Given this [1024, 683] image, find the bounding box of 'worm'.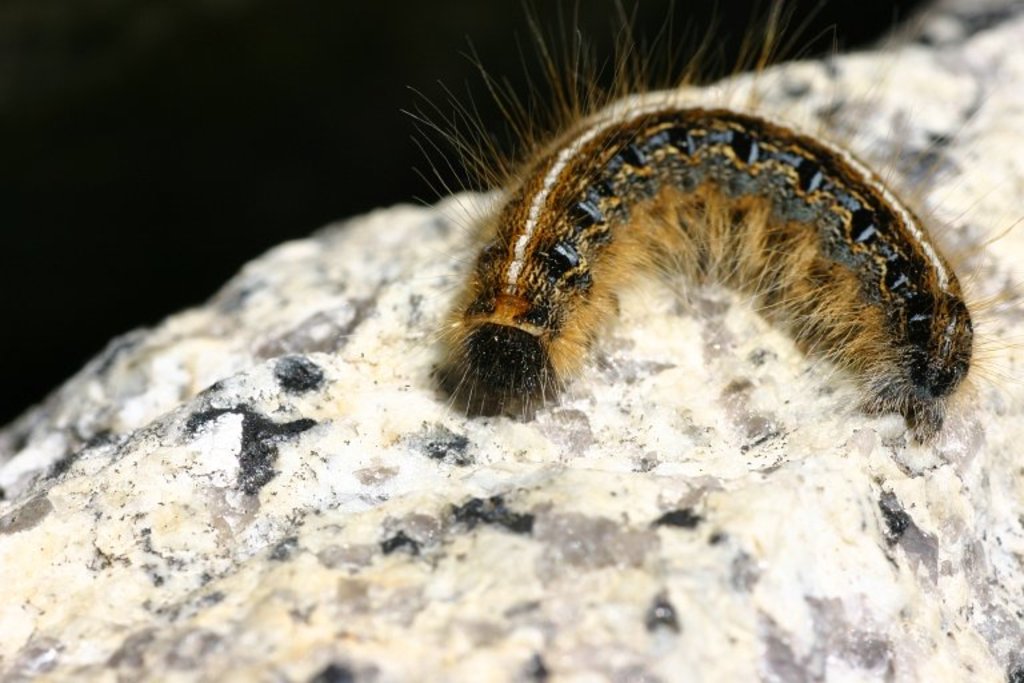
395/0/1023/448.
